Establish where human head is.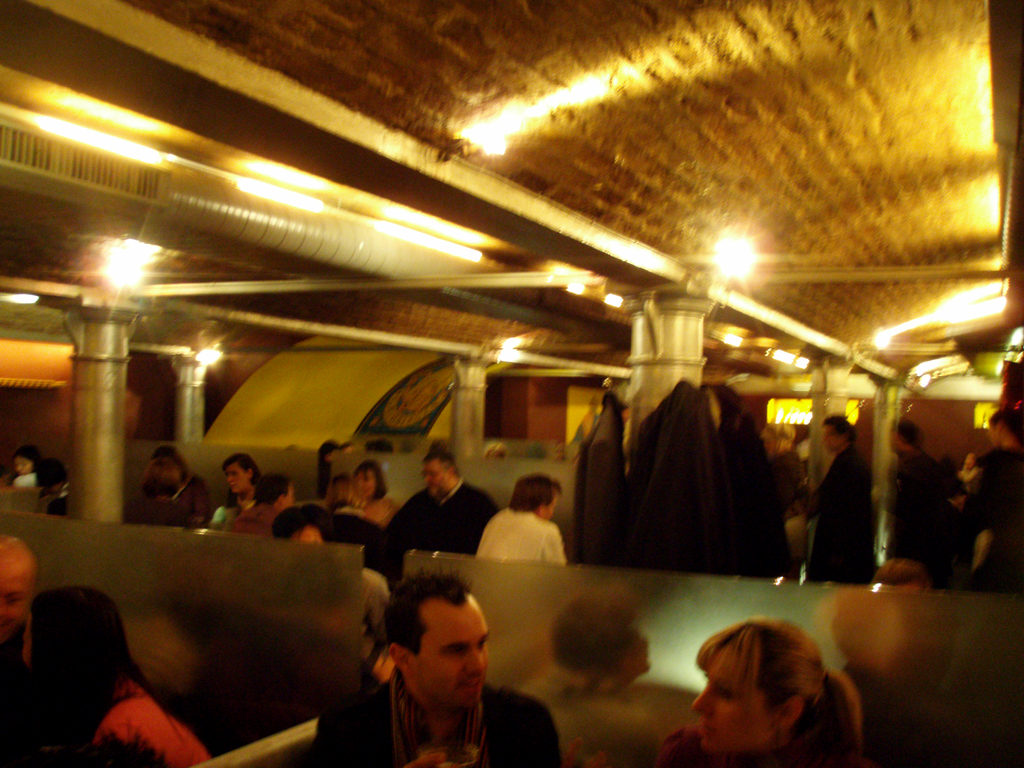
Established at locate(511, 477, 563, 522).
